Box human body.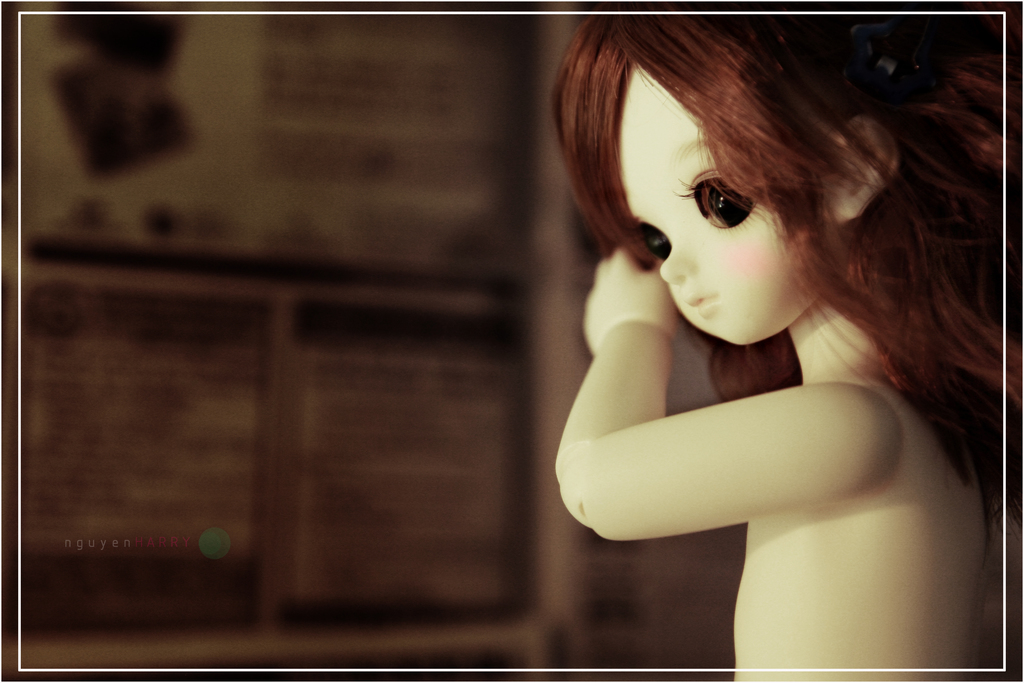
(x1=490, y1=54, x2=1012, y2=662).
